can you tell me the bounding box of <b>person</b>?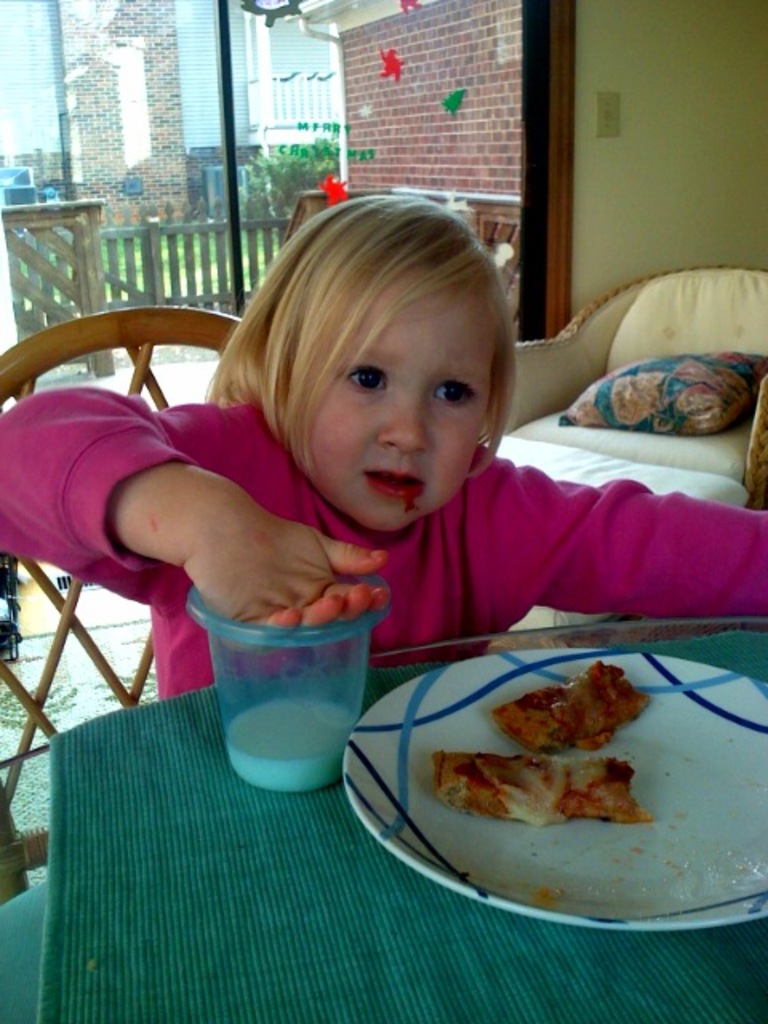
<bbox>0, 189, 766, 701</bbox>.
